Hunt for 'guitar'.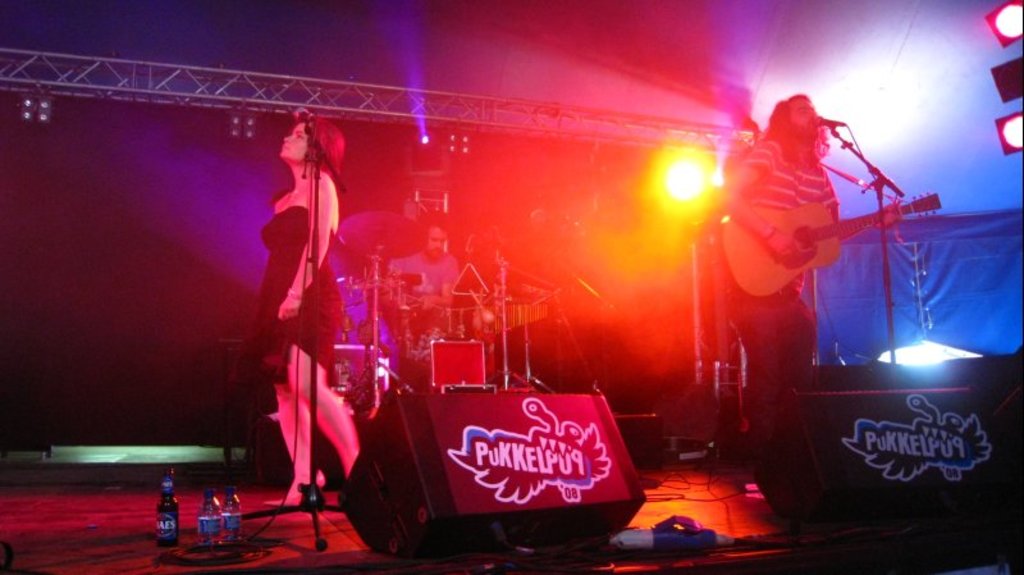
Hunted down at select_region(717, 191, 947, 298).
